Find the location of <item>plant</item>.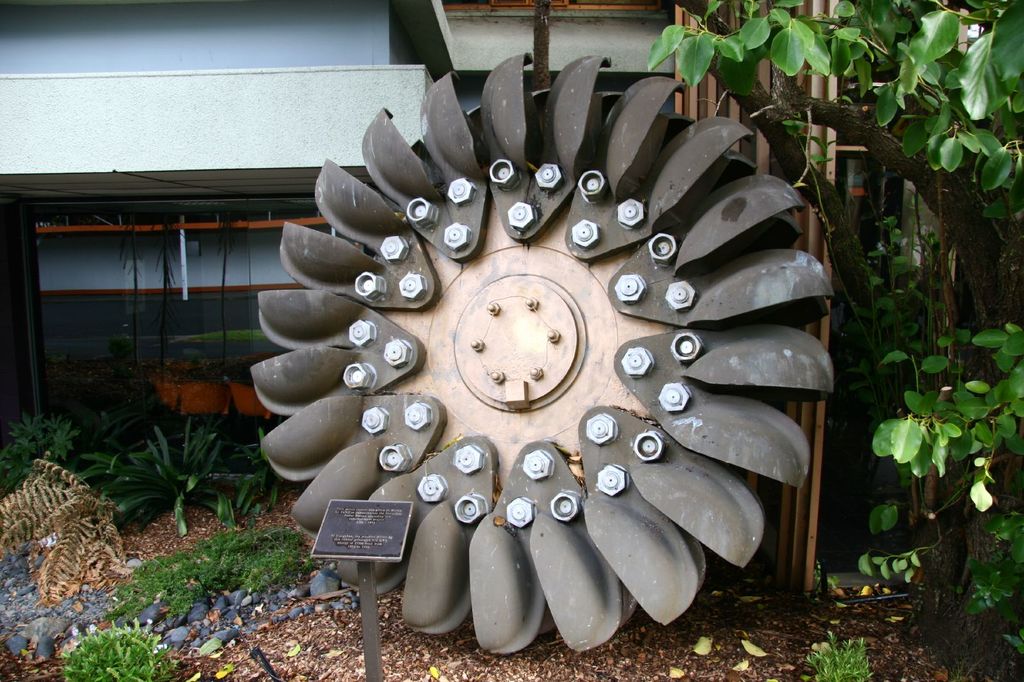
Location: {"left": 104, "top": 413, "right": 230, "bottom": 543}.
